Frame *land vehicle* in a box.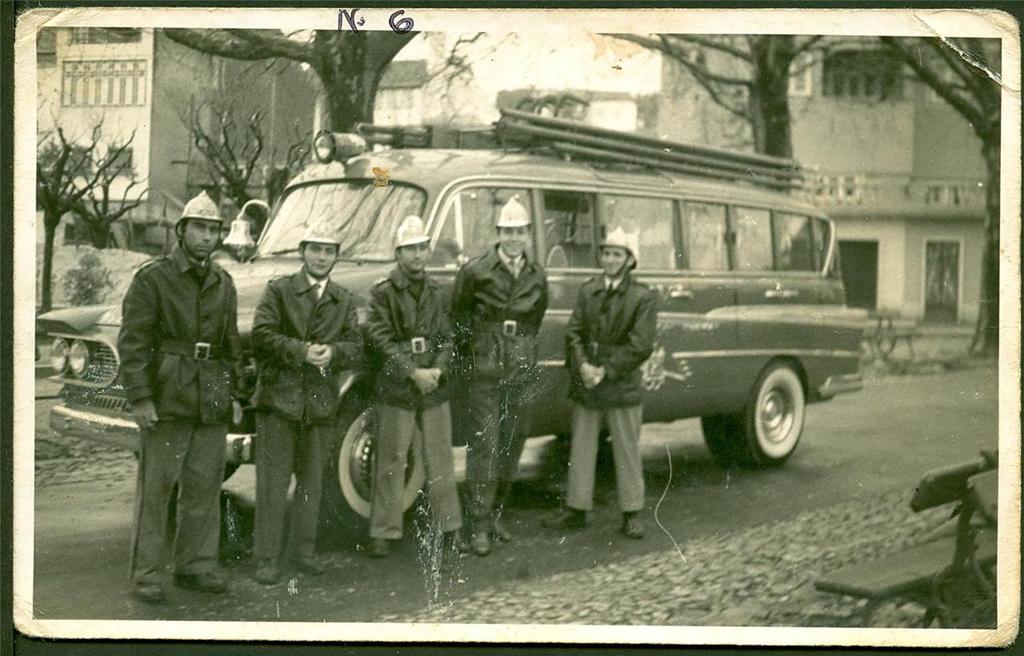
region(35, 107, 866, 534).
